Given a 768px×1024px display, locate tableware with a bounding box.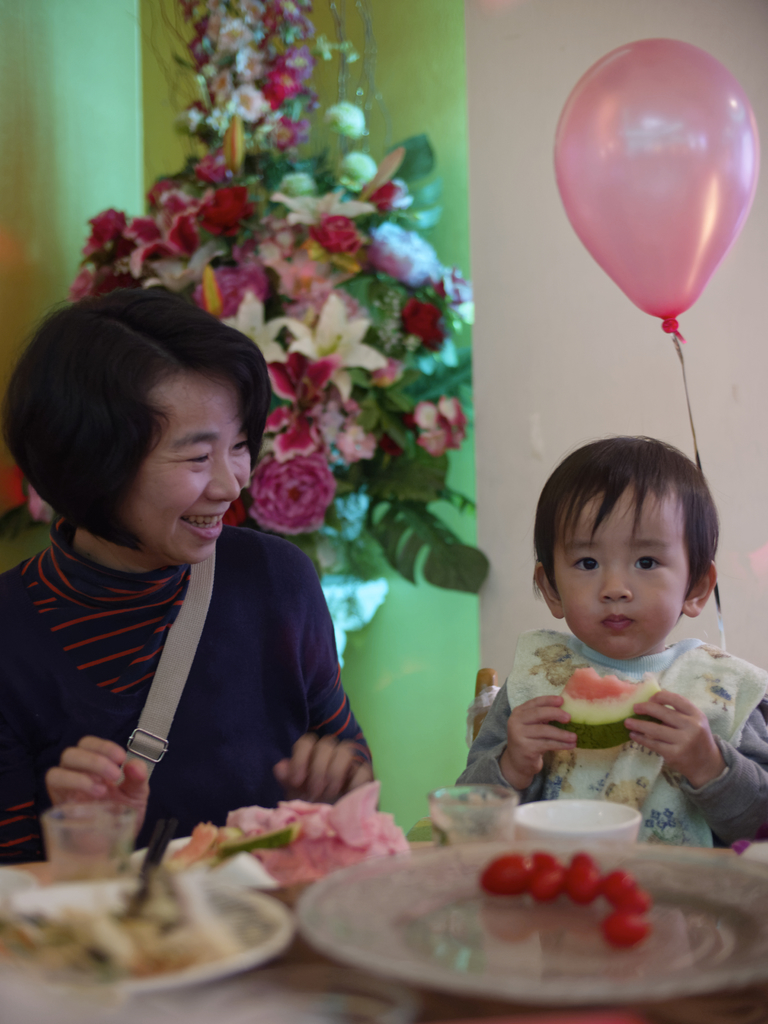
Located: select_region(509, 791, 642, 840).
